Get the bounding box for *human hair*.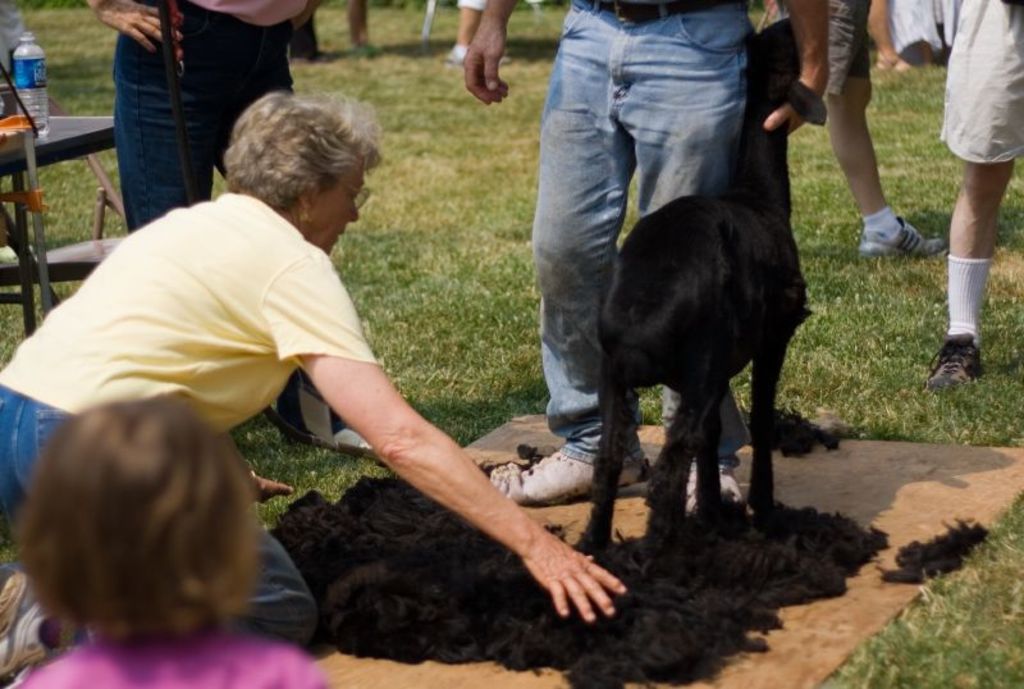
select_region(8, 410, 265, 660).
